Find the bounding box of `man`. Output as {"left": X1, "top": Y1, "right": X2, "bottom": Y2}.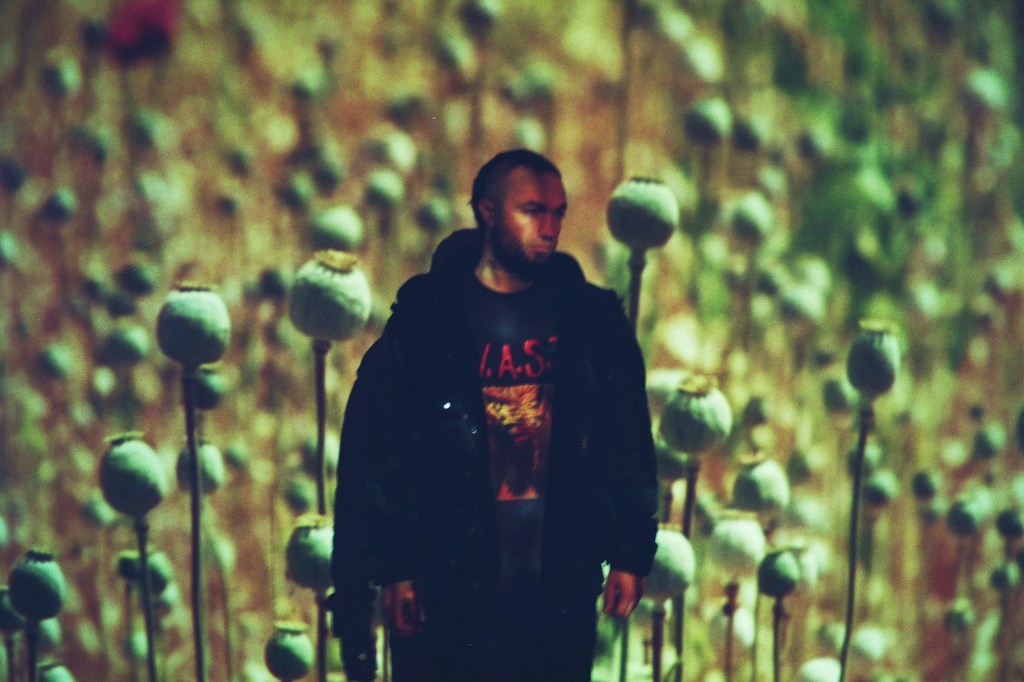
{"left": 334, "top": 143, "right": 664, "bottom": 674}.
